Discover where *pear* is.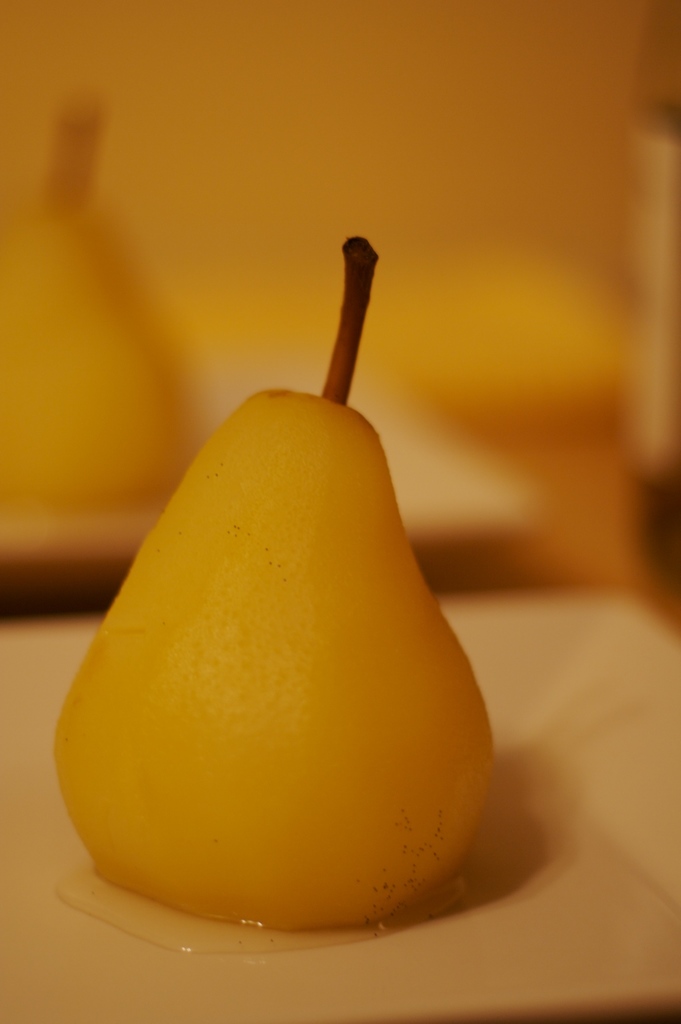
Discovered at <bbox>47, 232, 501, 924</bbox>.
